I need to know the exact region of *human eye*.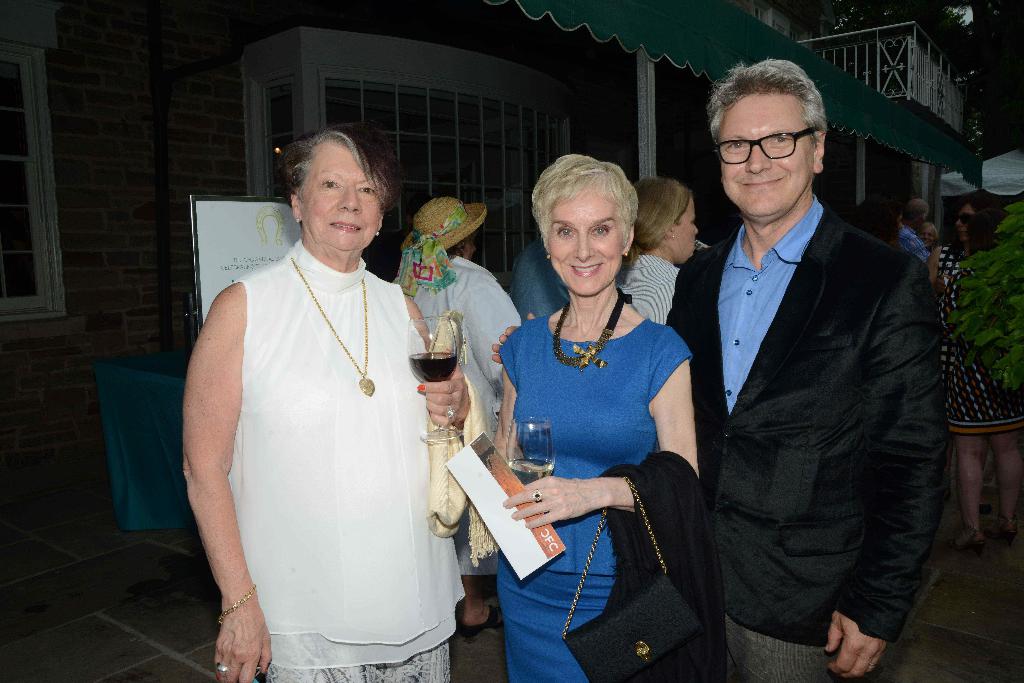
Region: region(323, 177, 341, 193).
